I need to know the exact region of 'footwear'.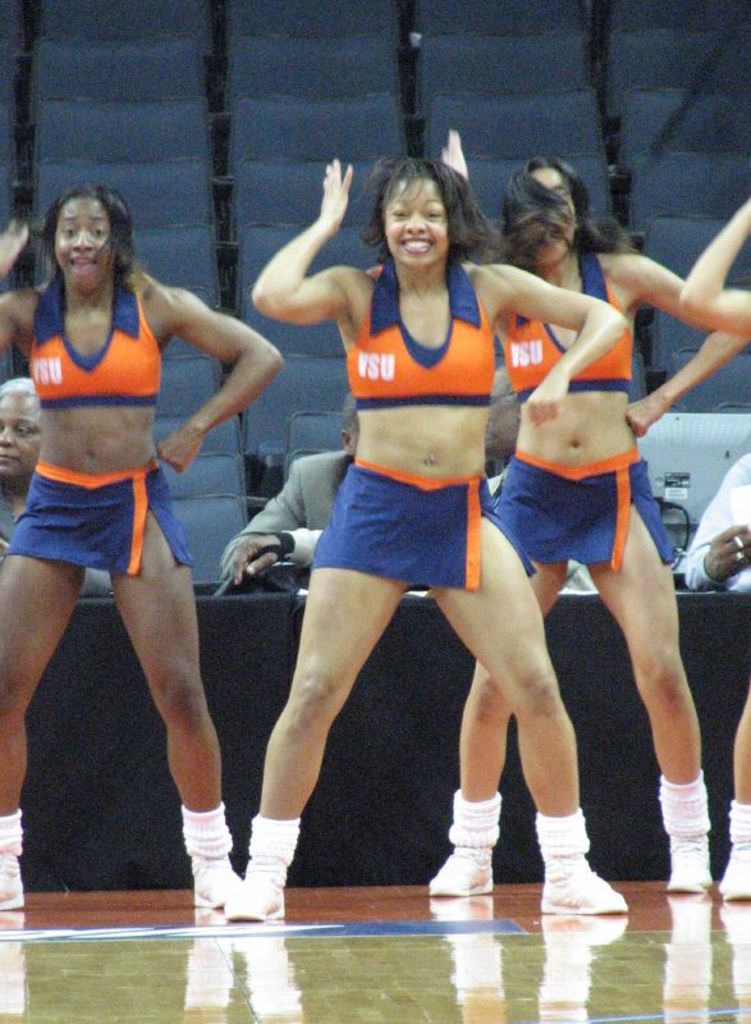
Region: select_region(229, 869, 298, 925).
